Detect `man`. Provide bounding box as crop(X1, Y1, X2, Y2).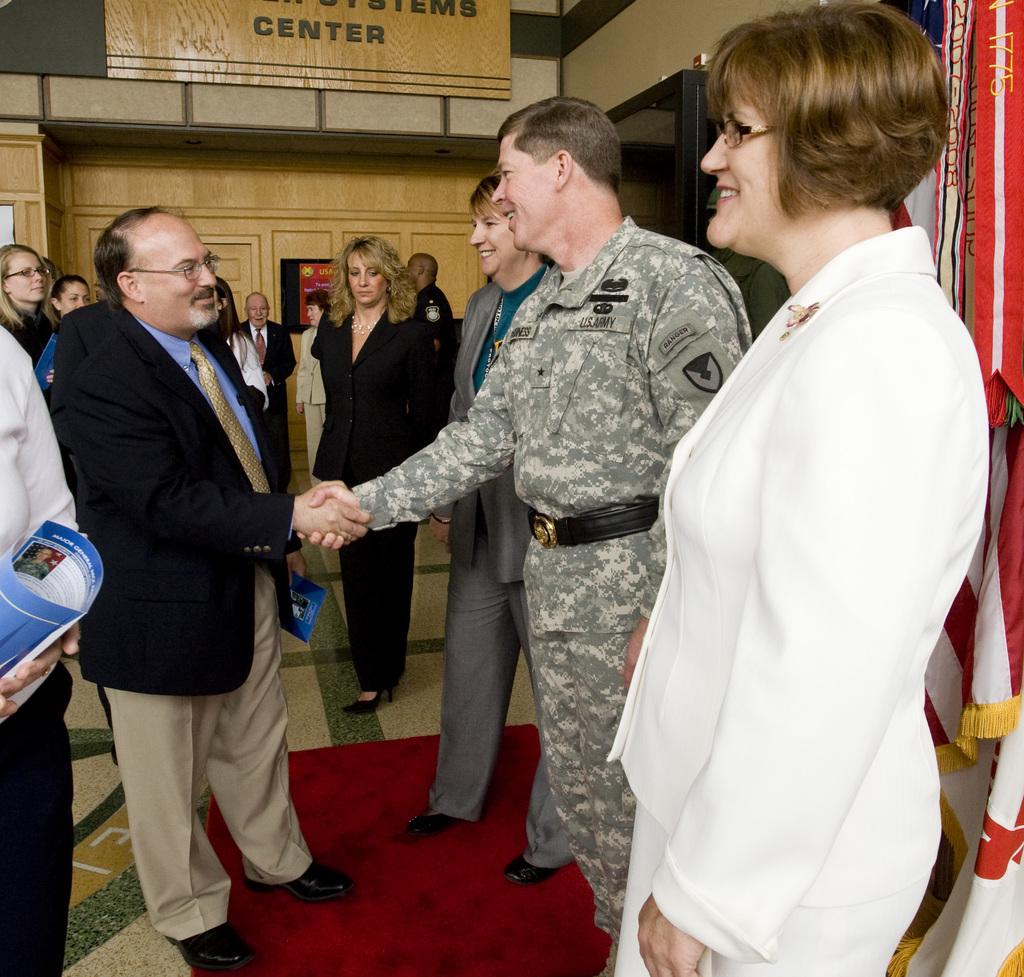
crop(300, 92, 749, 962).
